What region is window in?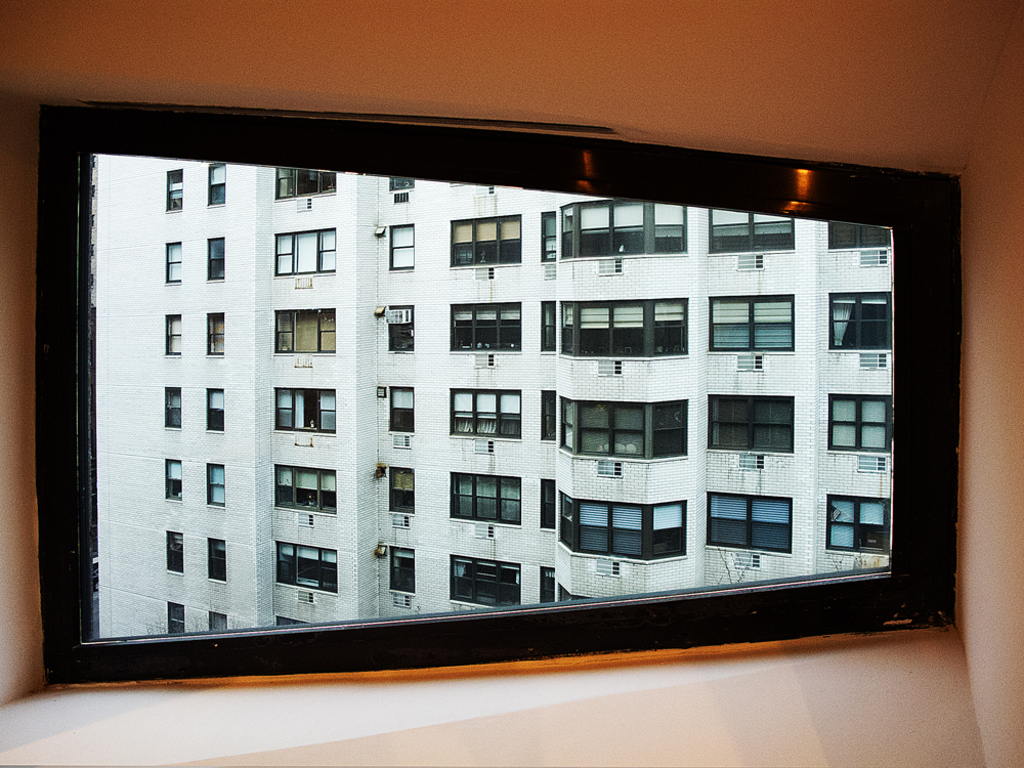
<region>824, 391, 893, 455</region>.
